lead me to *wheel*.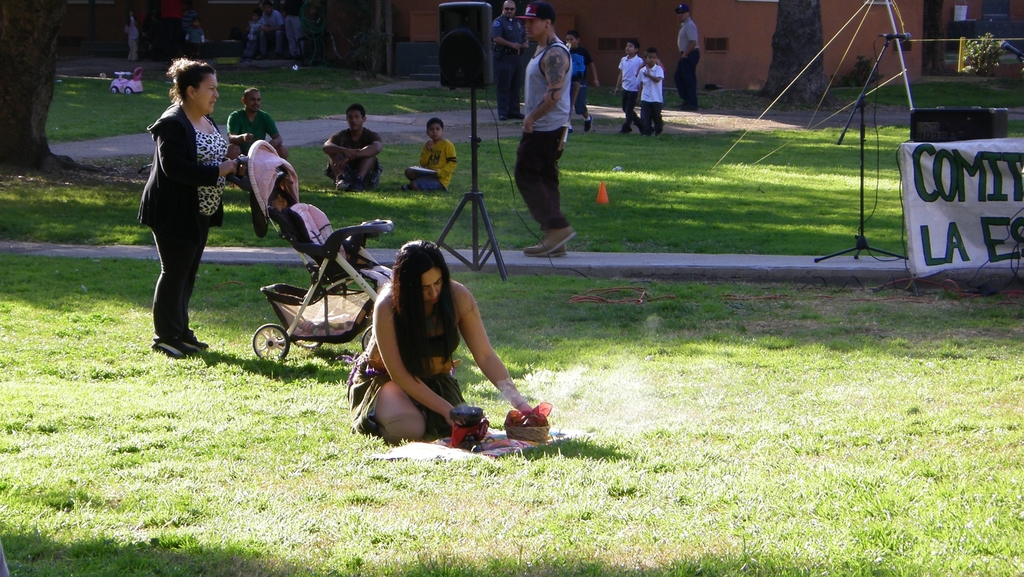
Lead to bbox=(361, 325, 370, 352).
